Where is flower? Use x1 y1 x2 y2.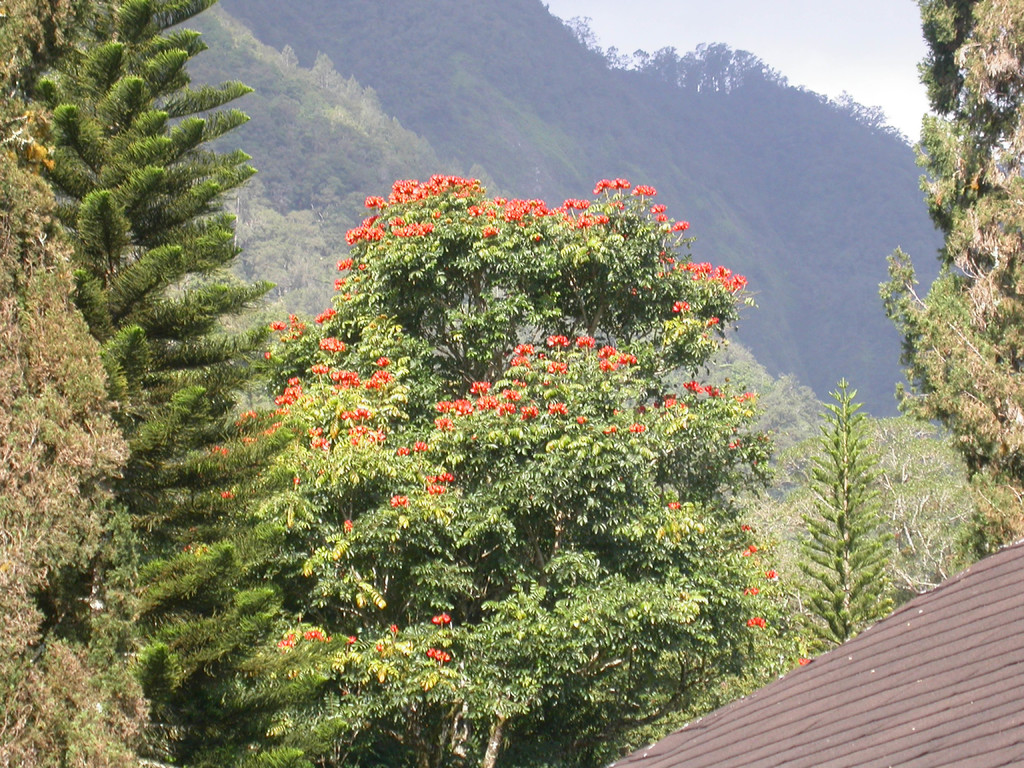
389 494 409 511.
